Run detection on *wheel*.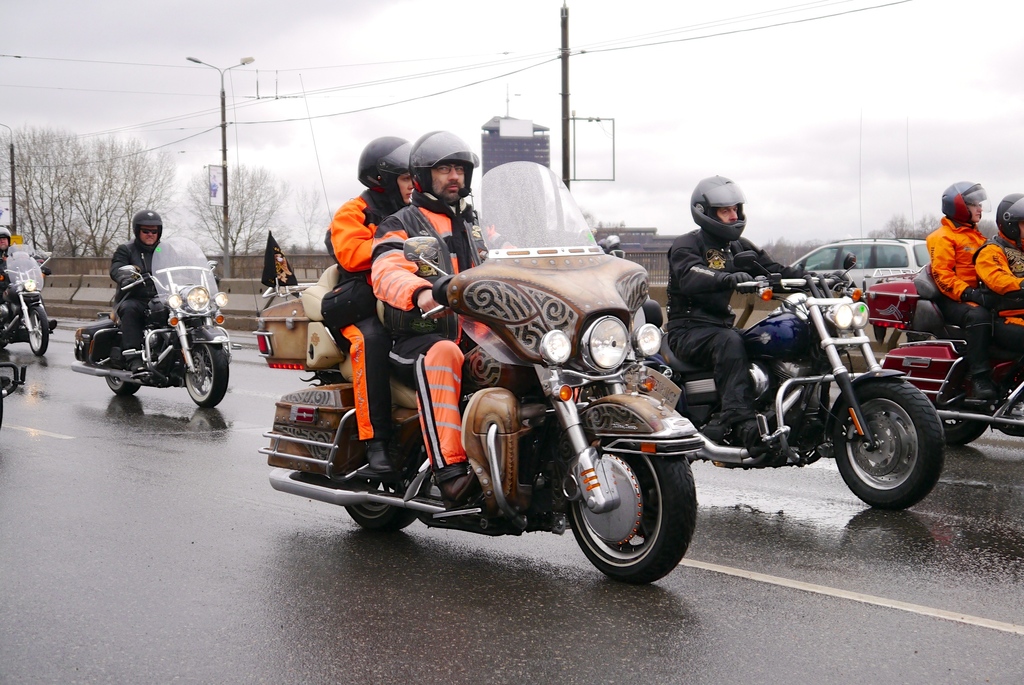
Result: pyautogui.locateOnScreen(927, 359, 991, 444).
